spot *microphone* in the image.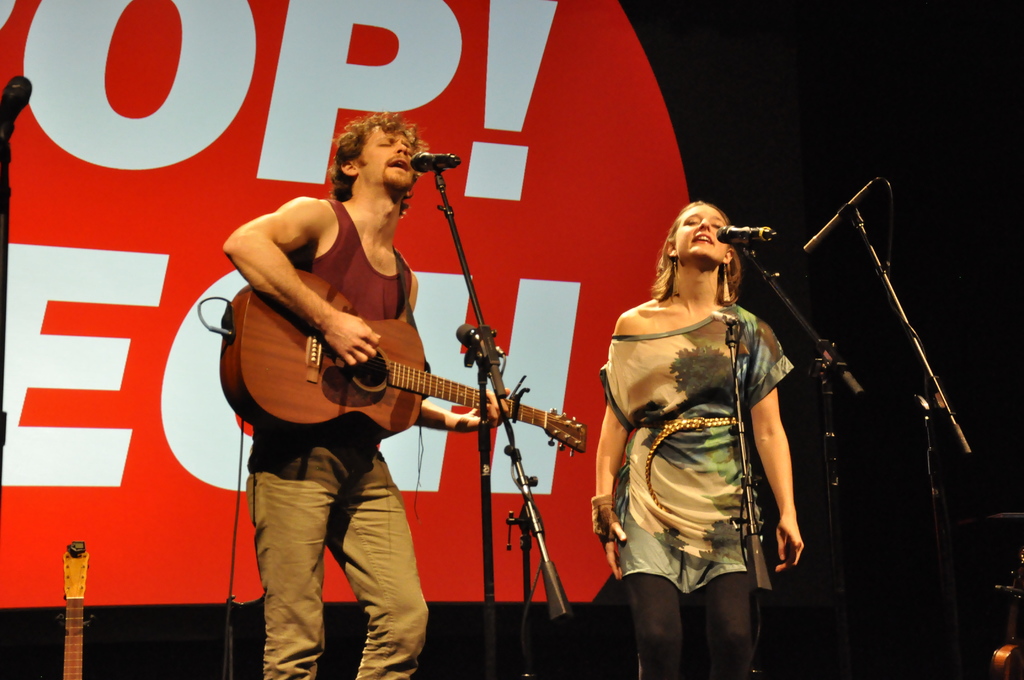
*microphone* found at 800, 175, 881, 253.
